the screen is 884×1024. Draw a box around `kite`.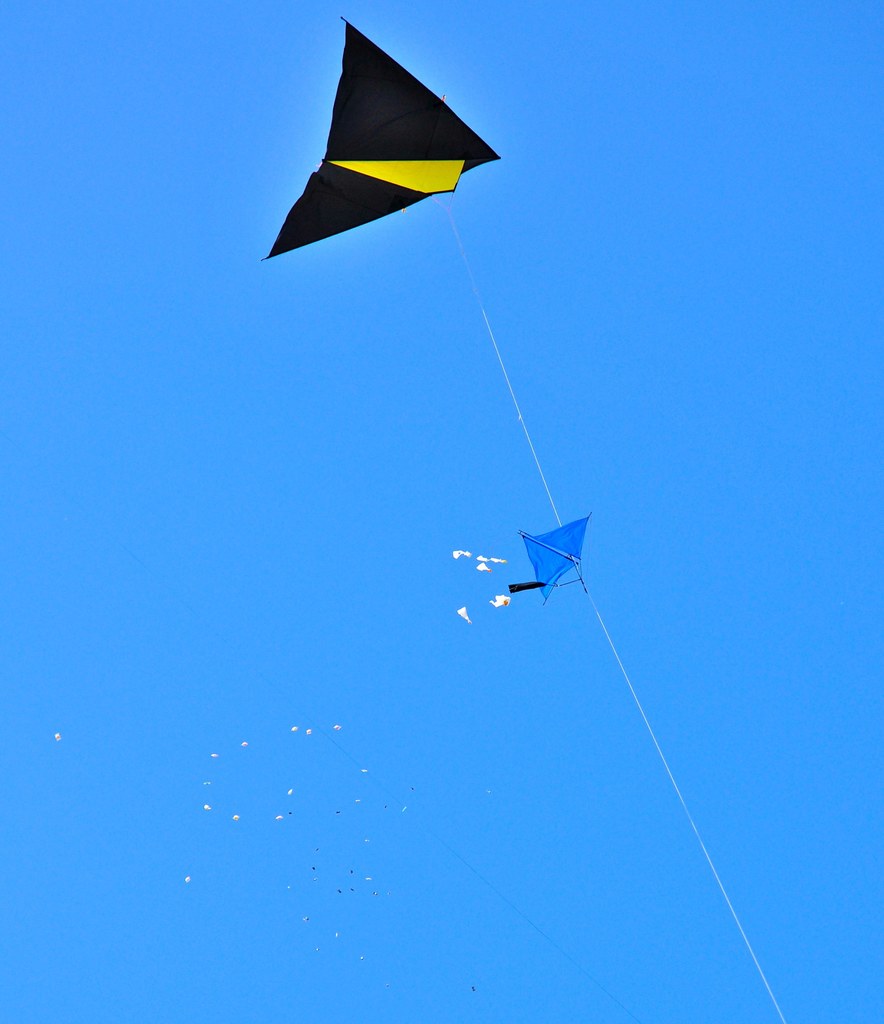
detection(259, 12, 501, 255).
